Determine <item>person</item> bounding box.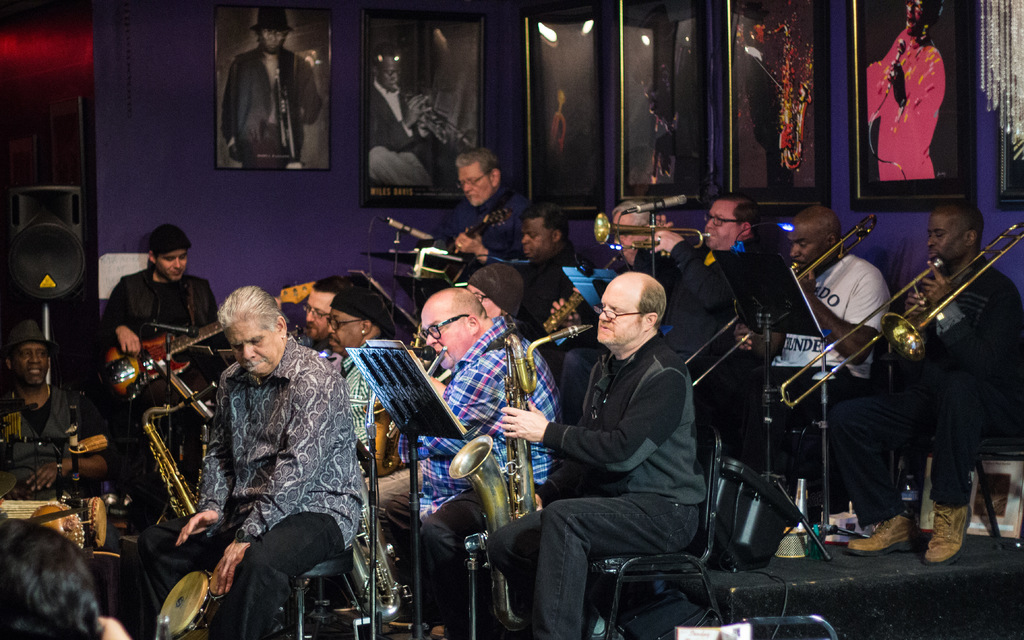
Determined: 362/283/562/639.
